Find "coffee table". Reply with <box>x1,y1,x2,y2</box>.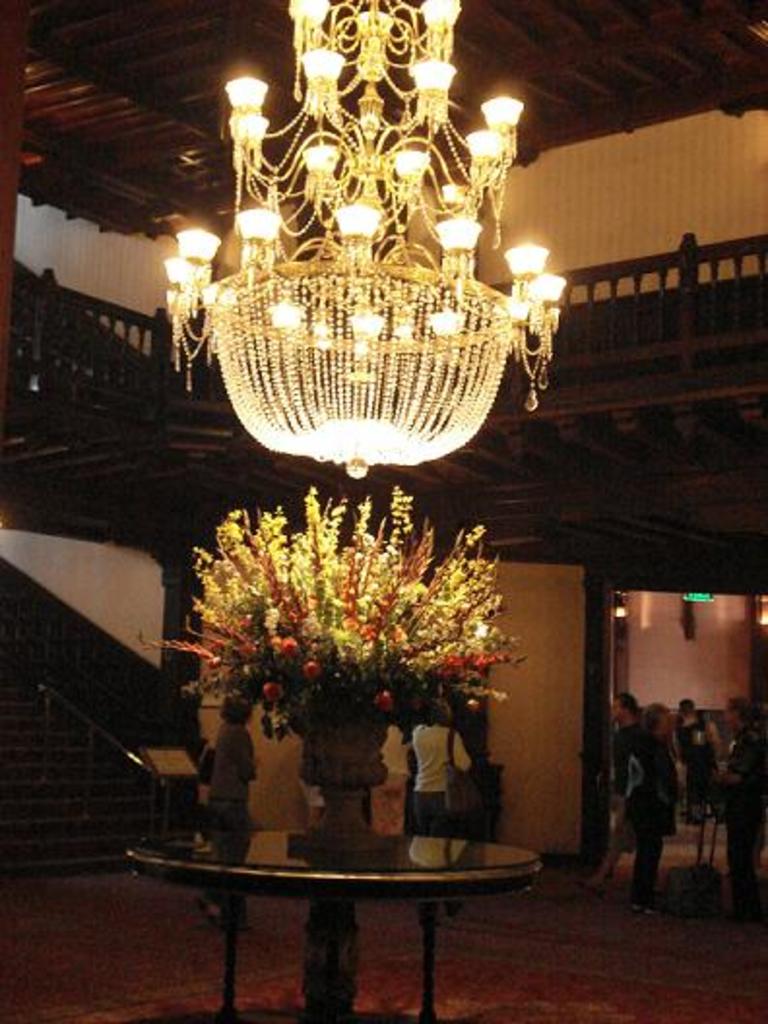
<box>126,803,547,999</box>.
